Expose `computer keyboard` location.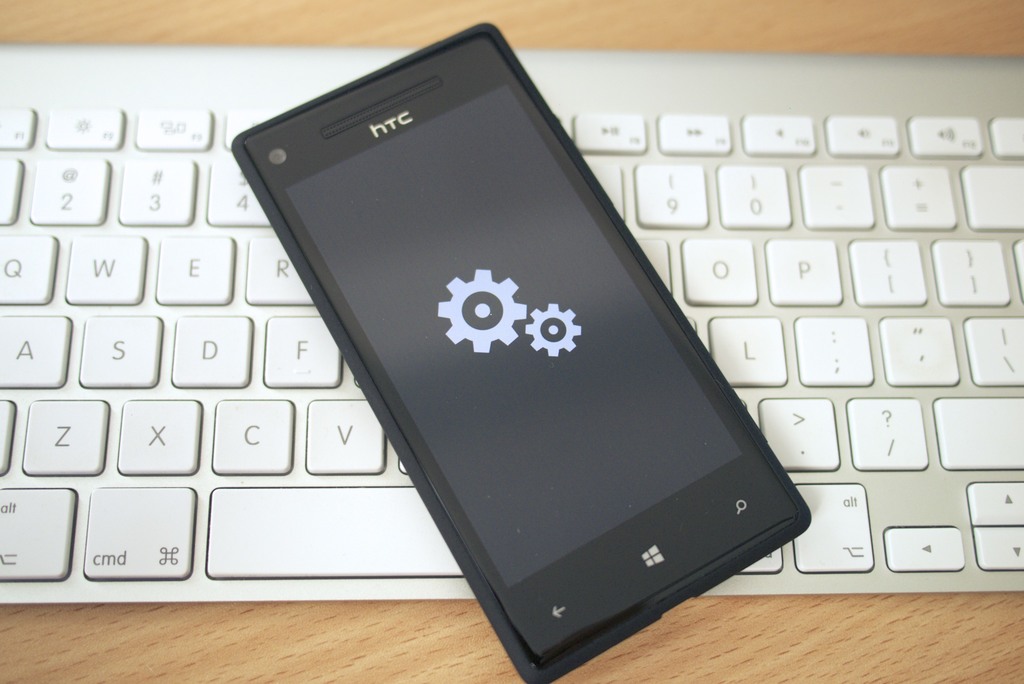
Exposed at 0,40,1023,604.
